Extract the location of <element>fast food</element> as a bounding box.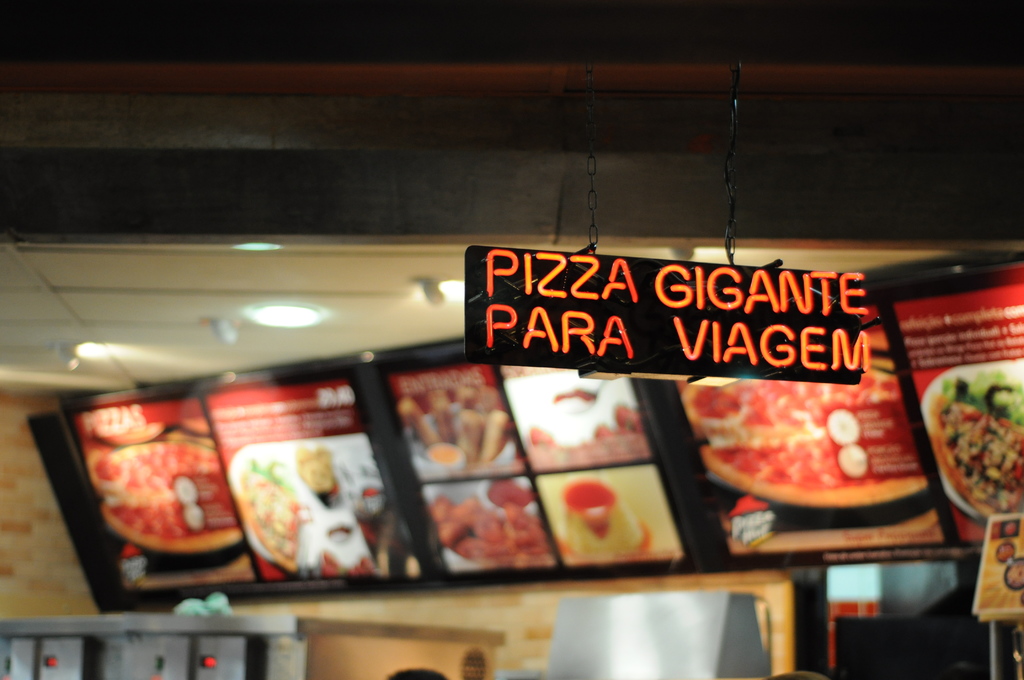
box(559, 482, 646, 565).
